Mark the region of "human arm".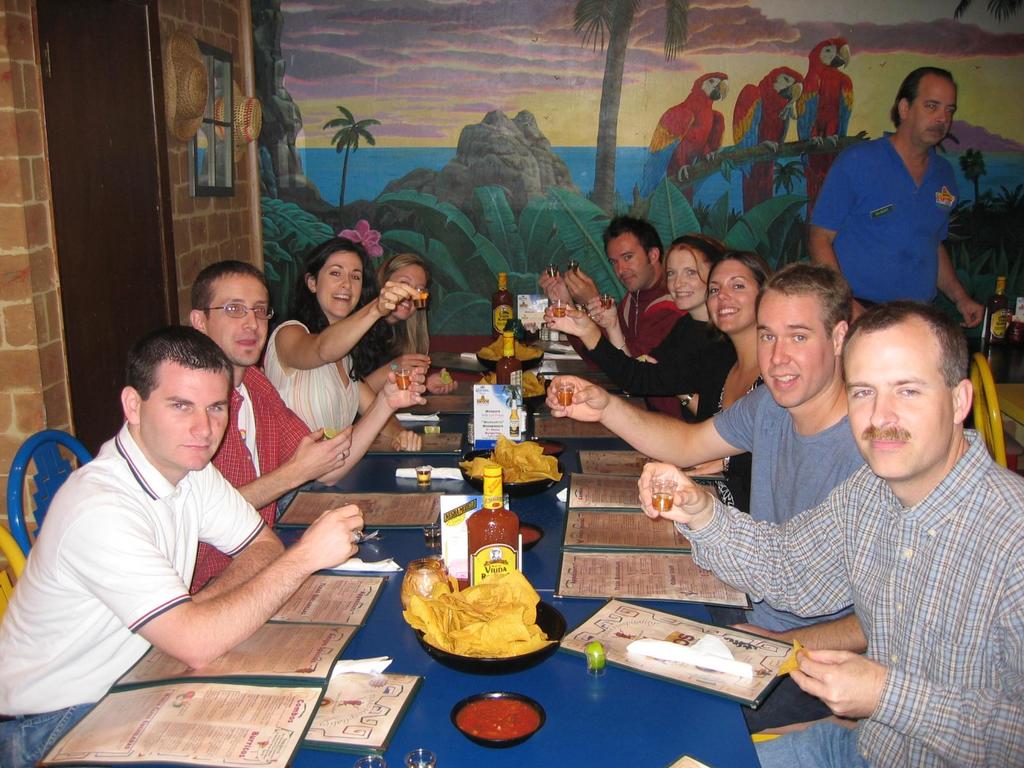
Region: bbox=[809, 146, 868, 321].
